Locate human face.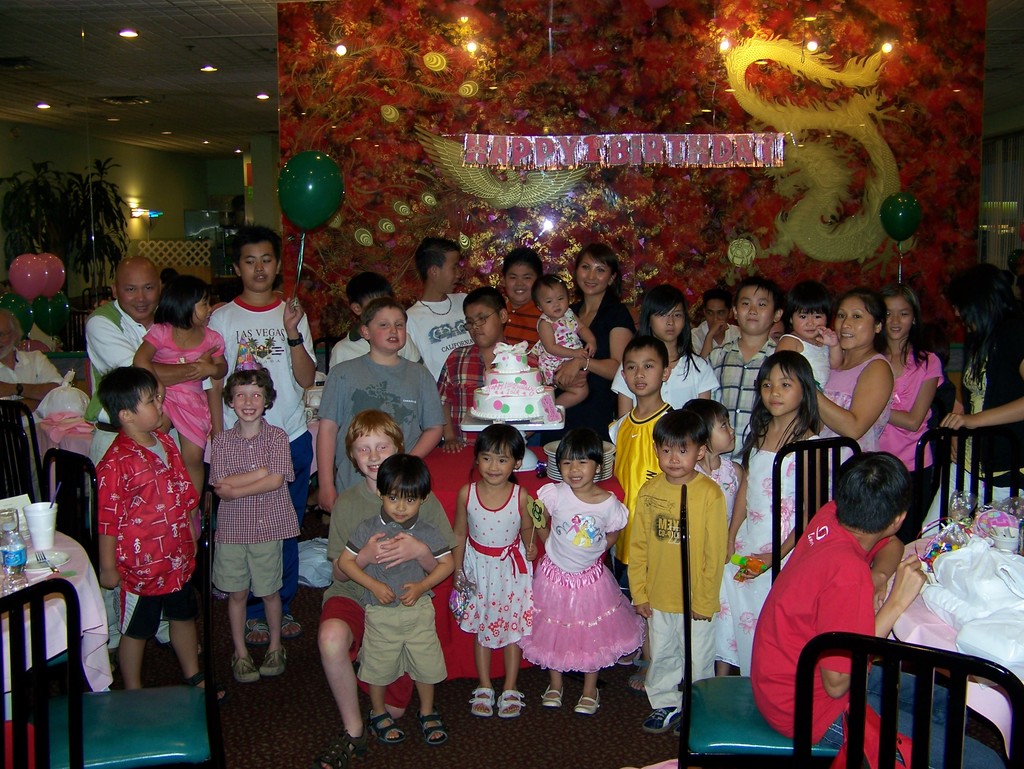
Bounding box: left=441, top=253, right=461, bottom=294.
